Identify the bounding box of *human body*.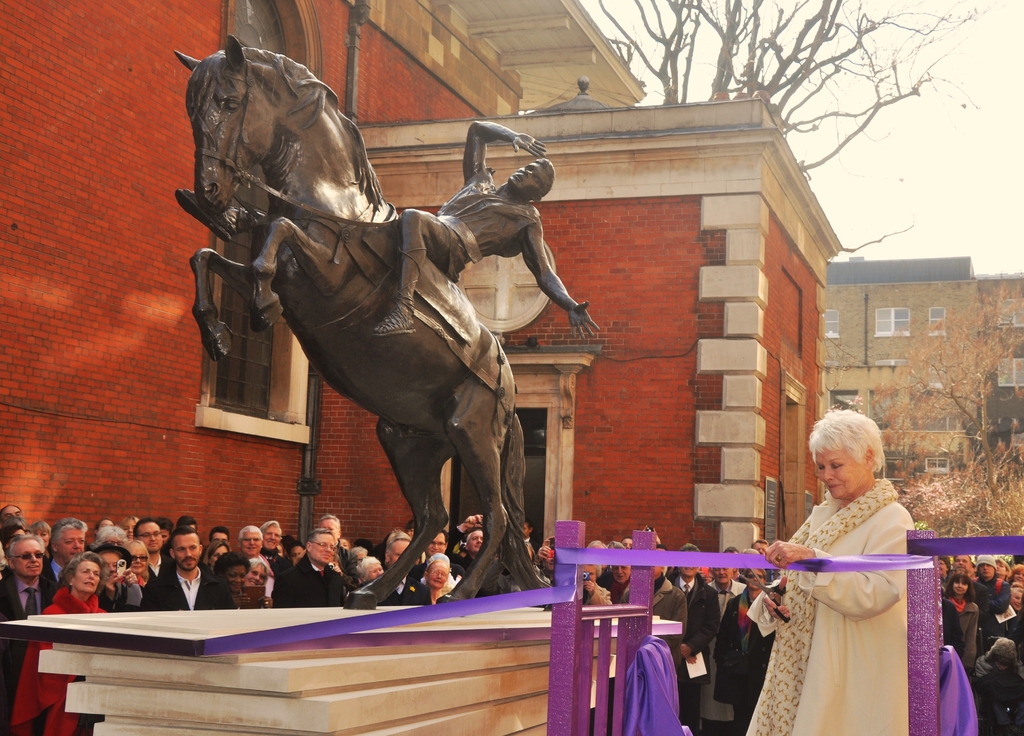
<region>0, 533, 58, 716</region>.
